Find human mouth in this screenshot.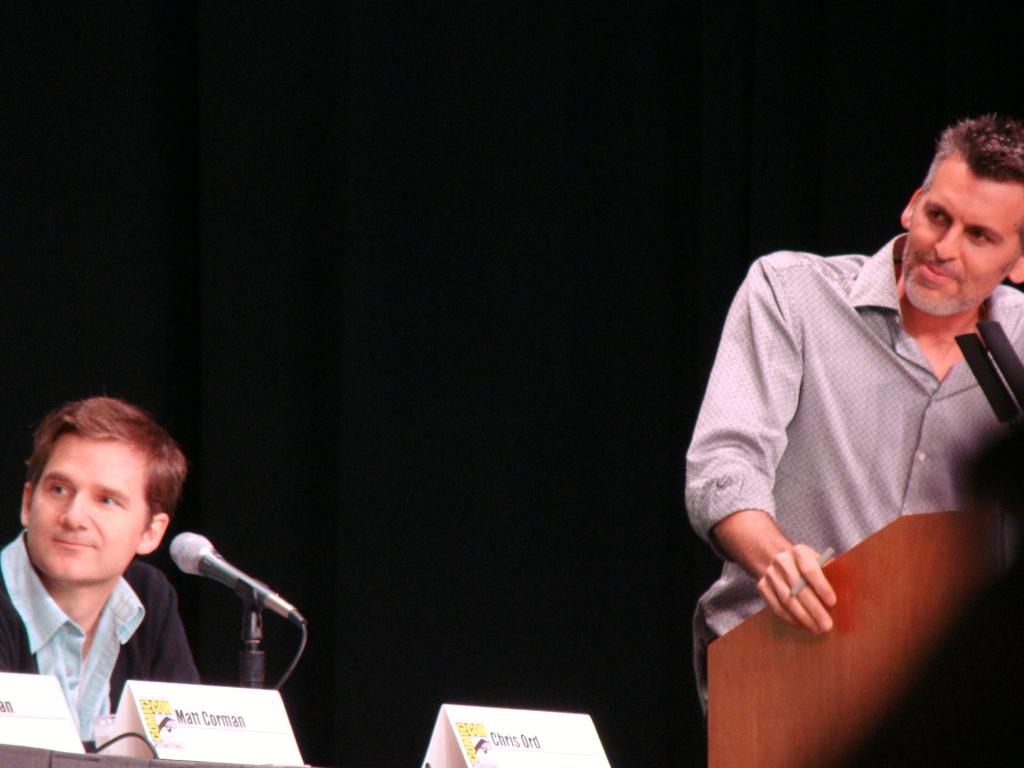
The bounding box for human mouth is bbox=[919, 262, 948, 279].
